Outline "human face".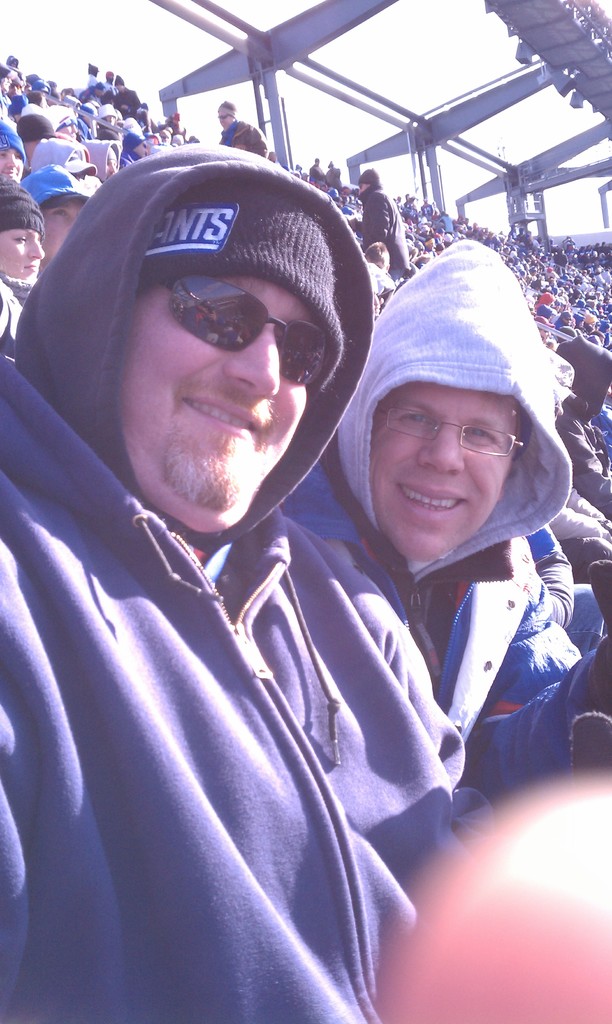
Outline: x1=0 y1=227 x2=44 y2=281.
